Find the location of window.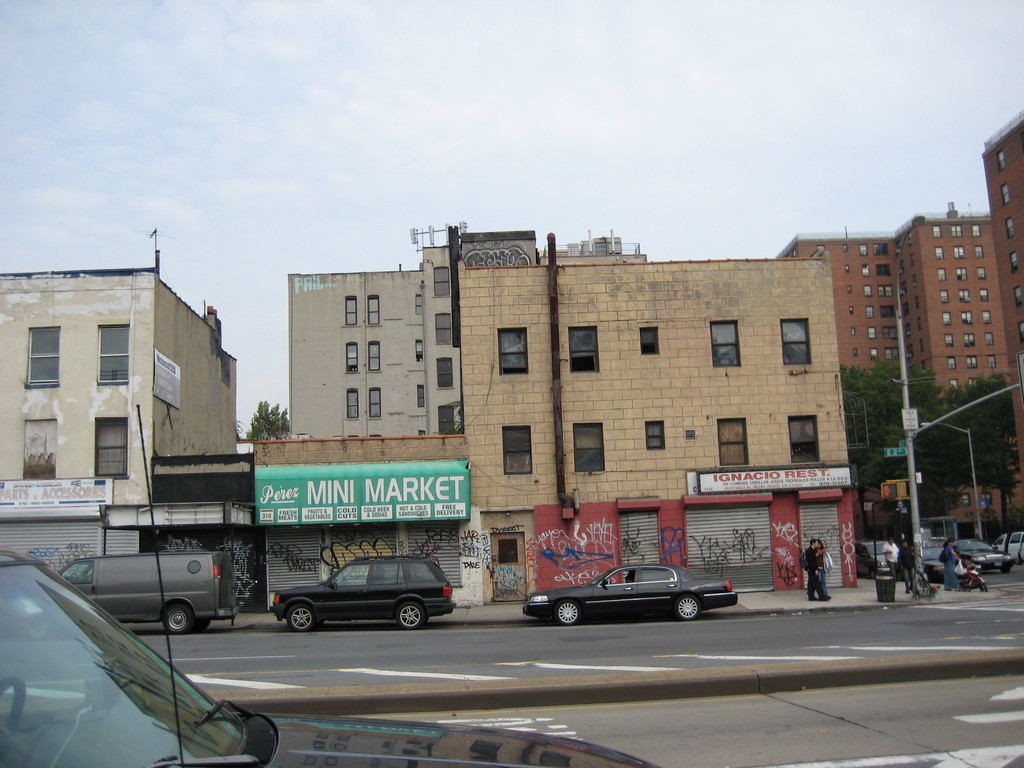
Location: crop(863, 284, 872, 298).
